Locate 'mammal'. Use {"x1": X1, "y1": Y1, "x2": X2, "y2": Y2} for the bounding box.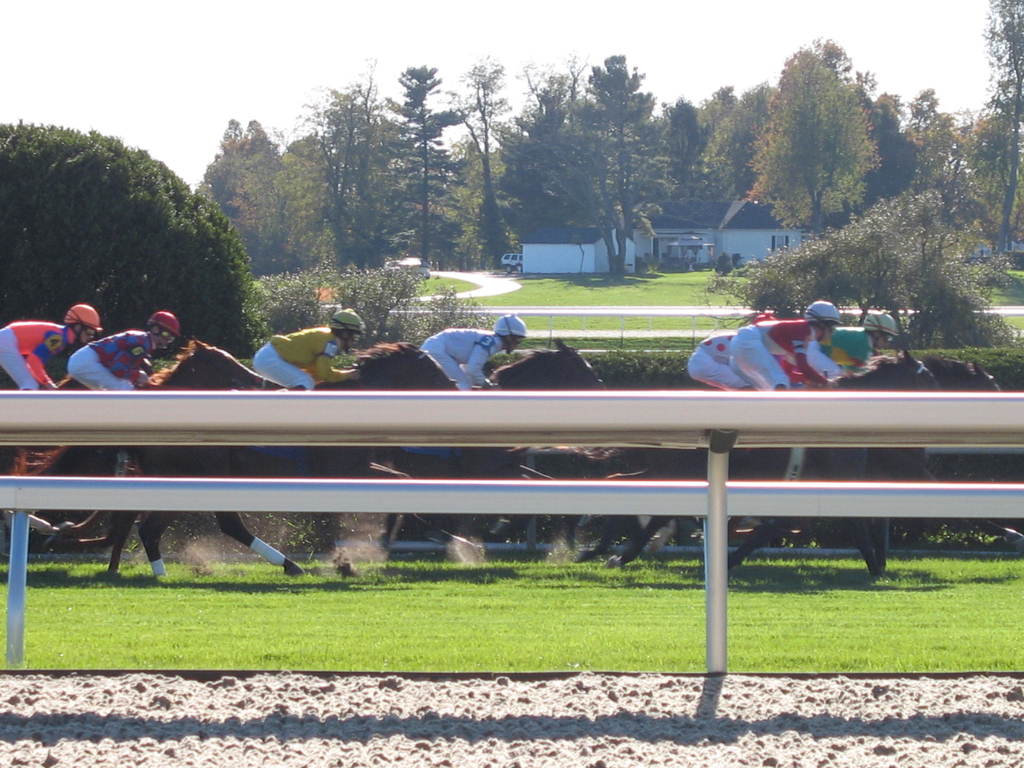
{"x1": 65, "y1": 313, "x2": 182, "y2": 459}.
